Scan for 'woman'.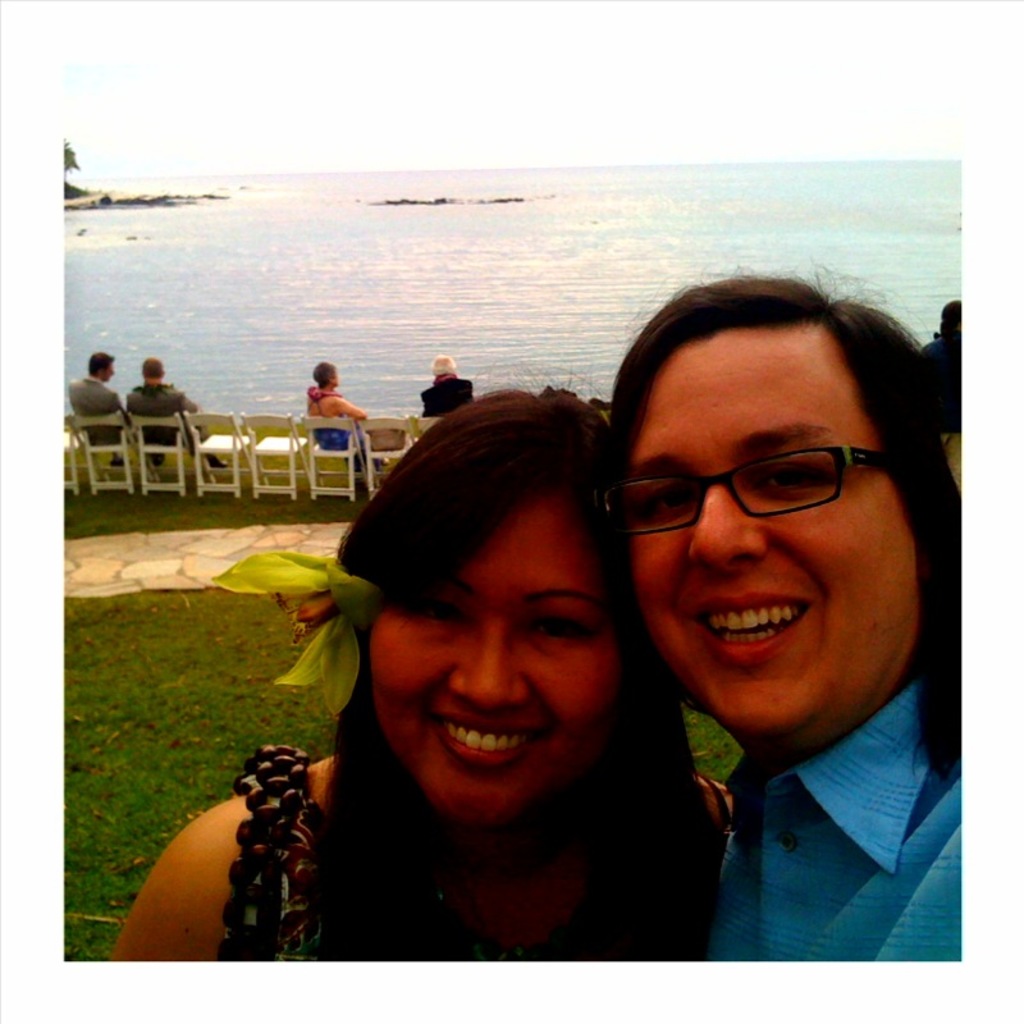
Scan result: {"x1": 172, "y1": 435, "x2": 755, "y2": 969}.
